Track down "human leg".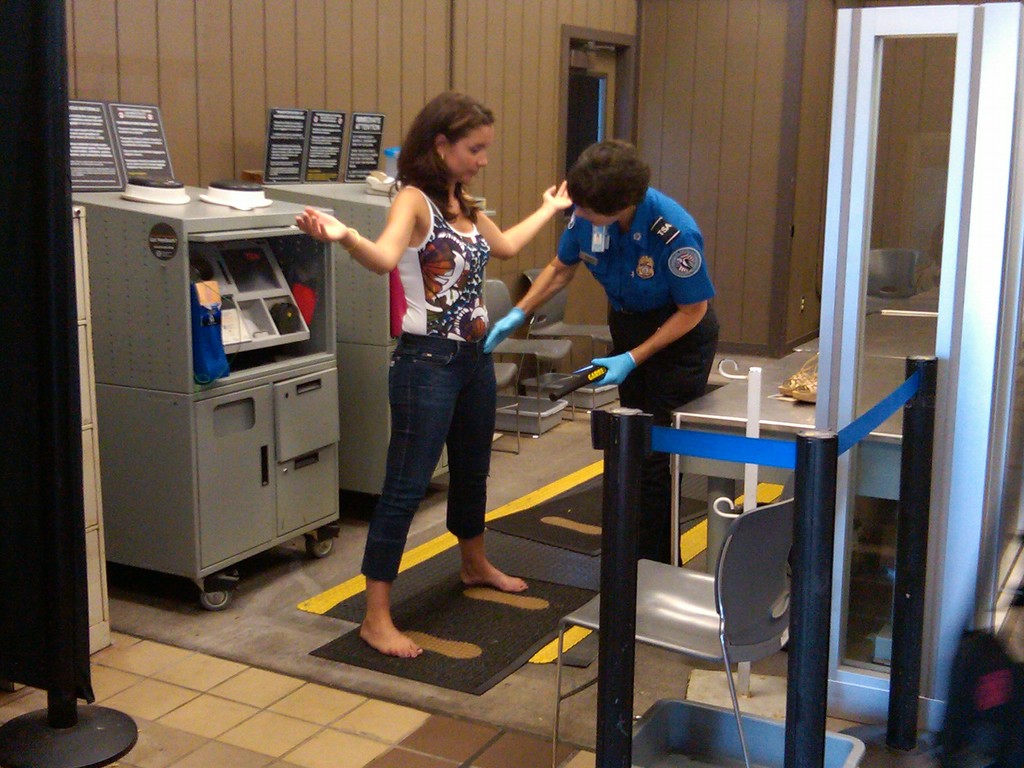
Tracked to [left=449, top=125, right=490, bottom=184].
